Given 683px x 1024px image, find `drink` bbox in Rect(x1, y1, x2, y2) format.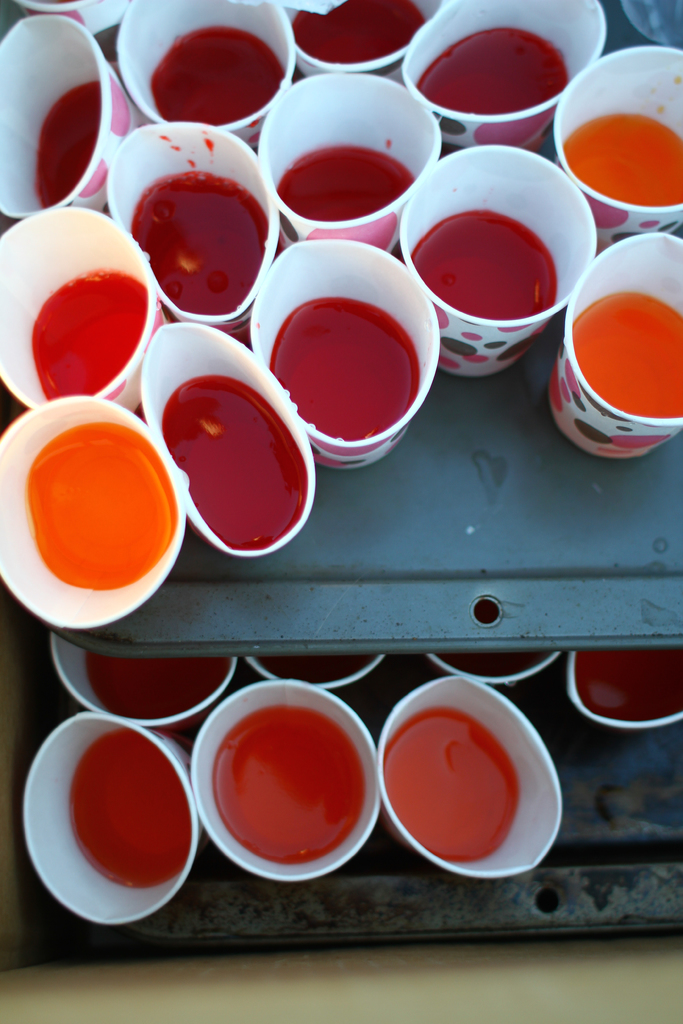
Rect(413, 26, 566, 113).
